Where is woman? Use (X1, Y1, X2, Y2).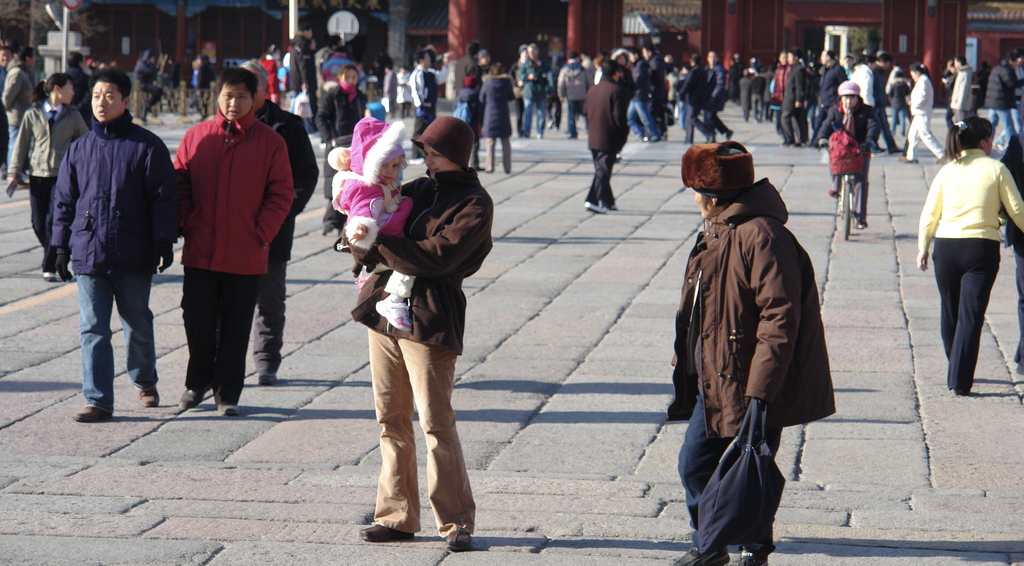
(918, 101, 1015, 410).
